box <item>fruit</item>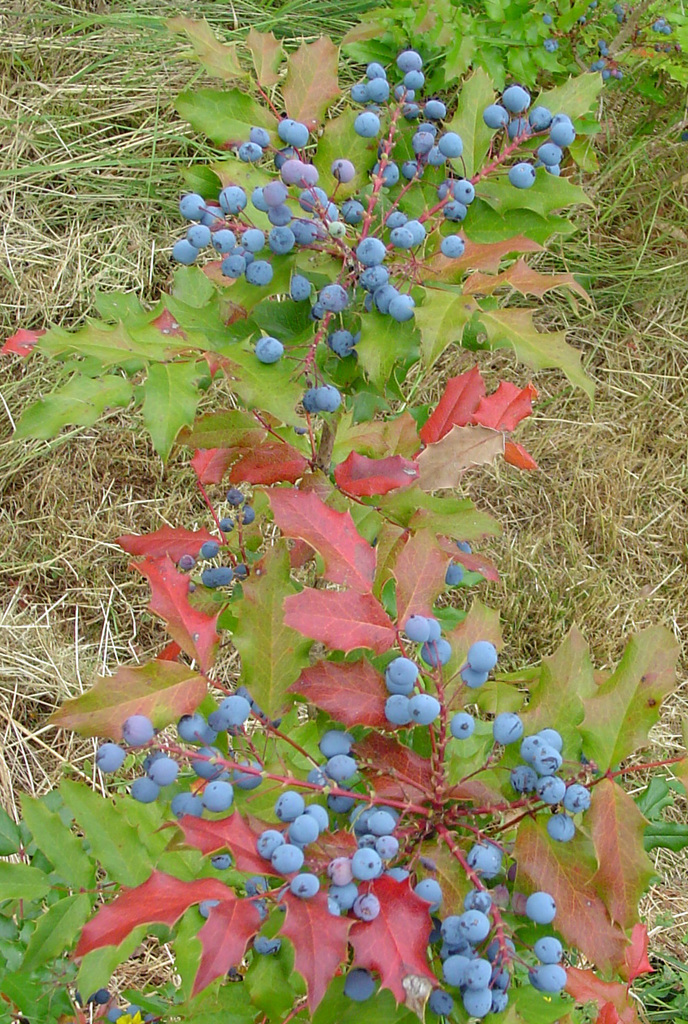
(x1=444, y1=236, x2=468, y2=256)
